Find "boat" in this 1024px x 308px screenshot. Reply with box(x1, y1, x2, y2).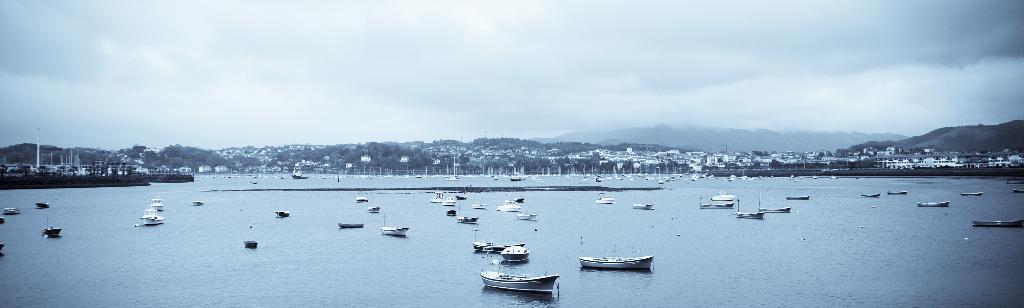
box(140, 199, 165, 227).
